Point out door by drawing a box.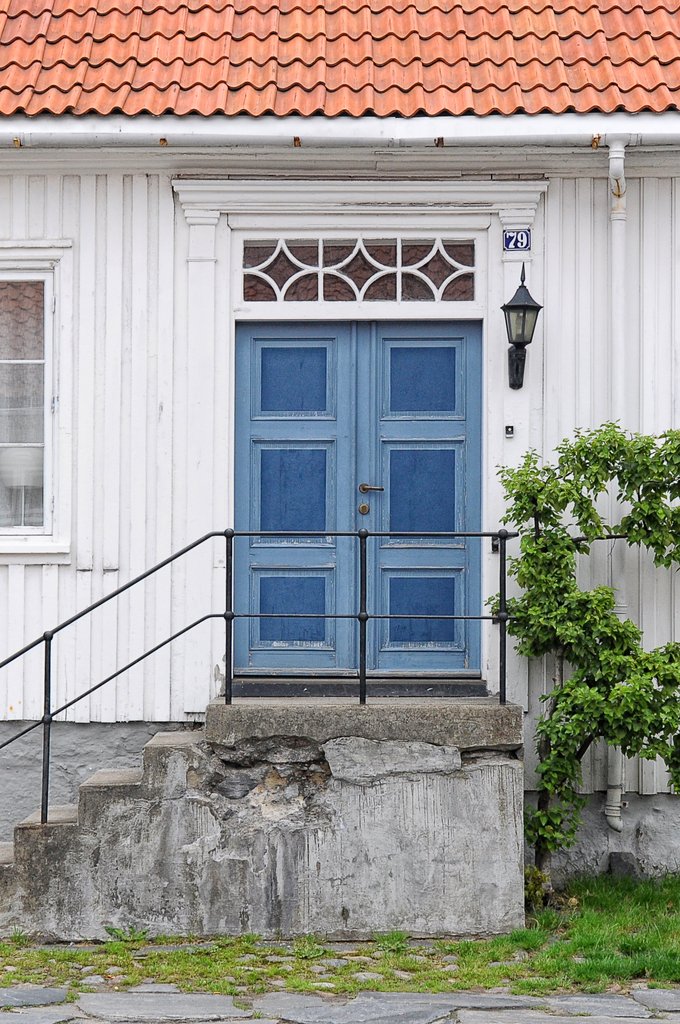
rect(354, 315, 492, 675).
